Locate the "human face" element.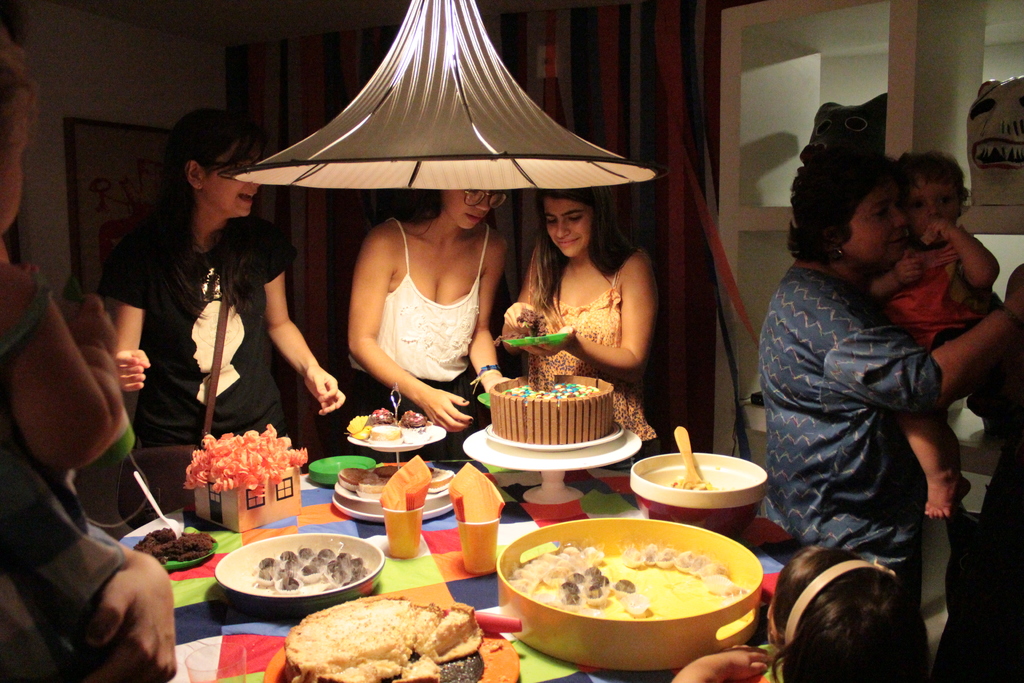
Element bbox: box=[434, 188, 506, 228].
